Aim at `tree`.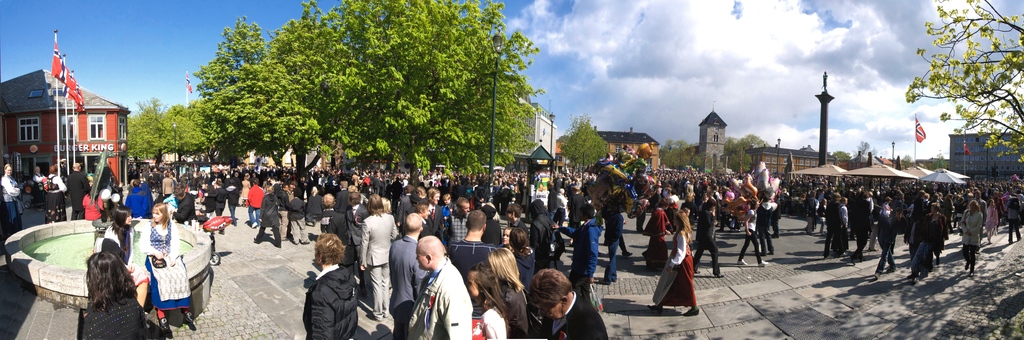
Aimed at 899:17:1014:170.
